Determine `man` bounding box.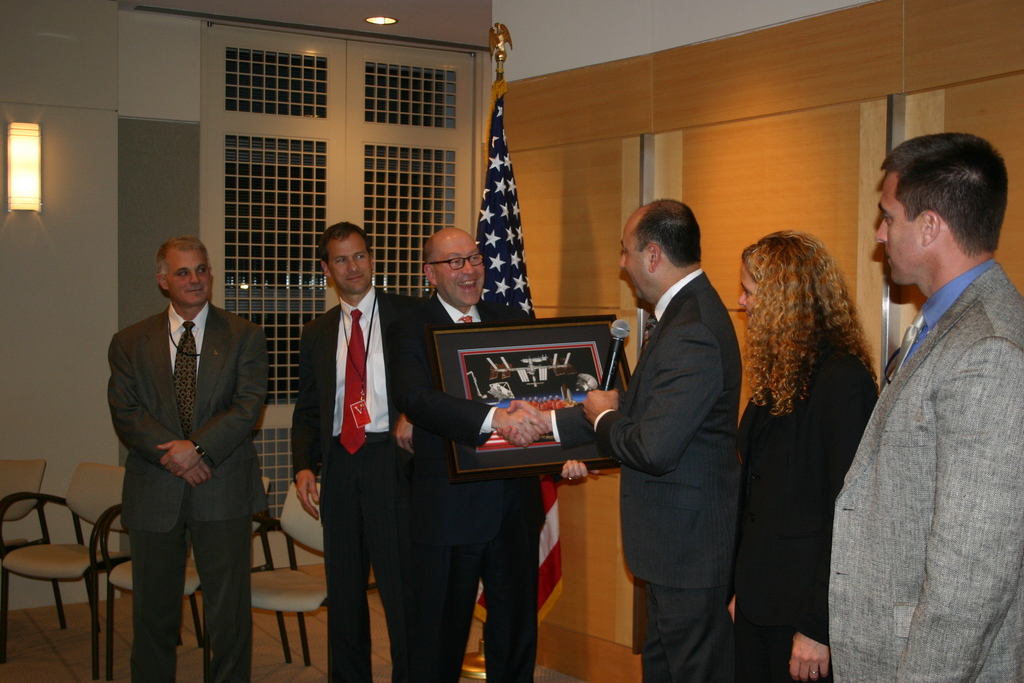
Determined: locate(496, 202, 744, 682).
